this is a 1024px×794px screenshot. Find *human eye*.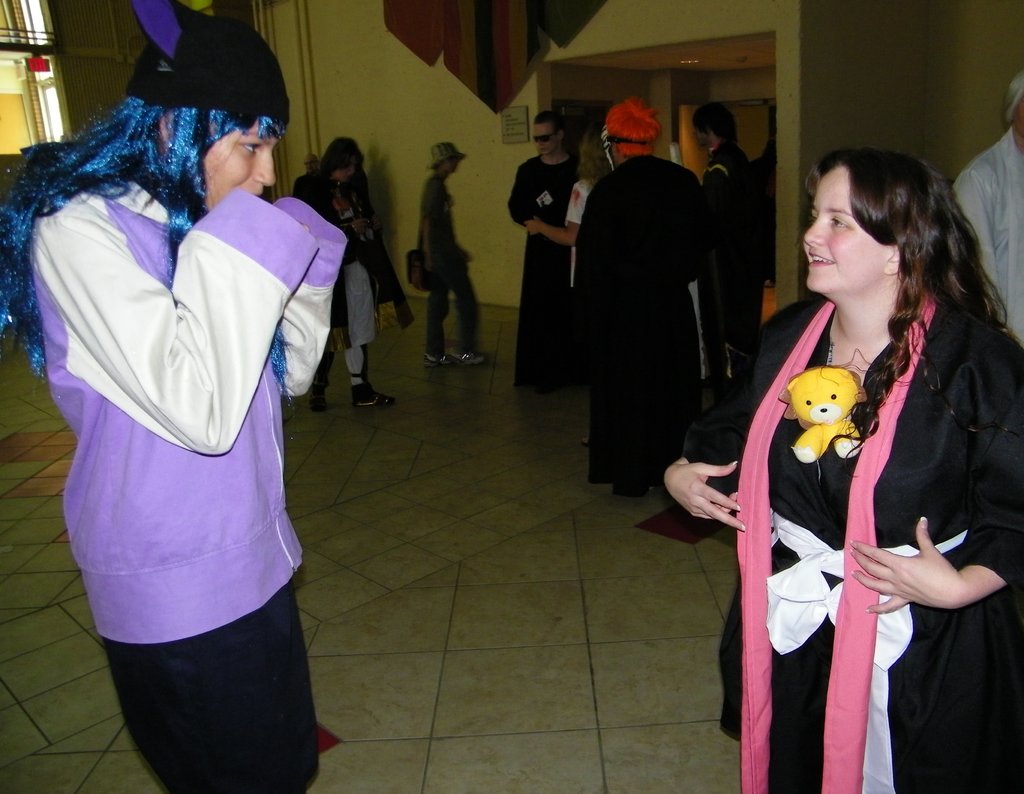
Bounding box: x1=829 y1=214 x2=854 y2=234.
